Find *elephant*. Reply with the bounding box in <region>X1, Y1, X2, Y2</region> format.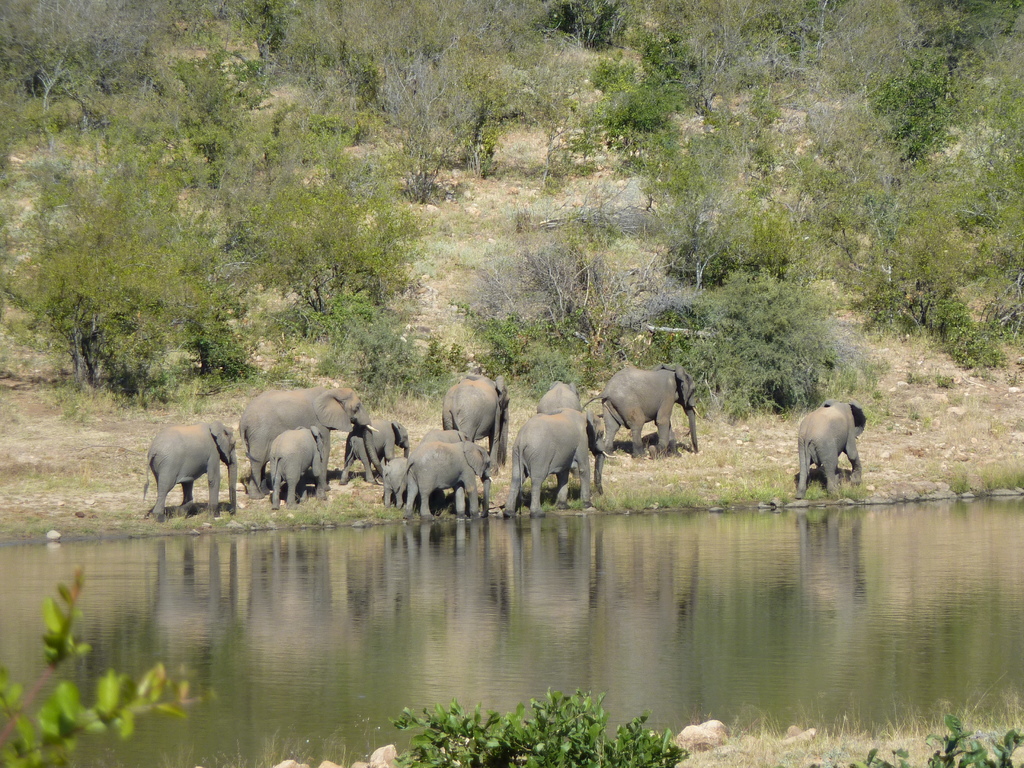
<region>520, 373, 586, 426</region>.
